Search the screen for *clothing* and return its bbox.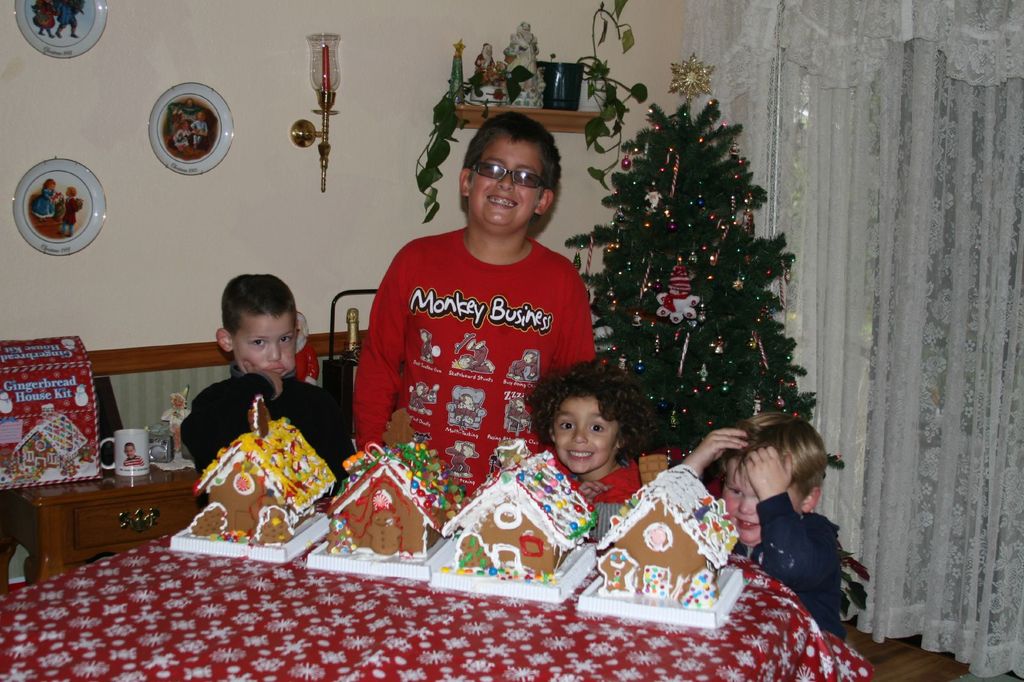
Found: <box>188,124,216,145</box>.
